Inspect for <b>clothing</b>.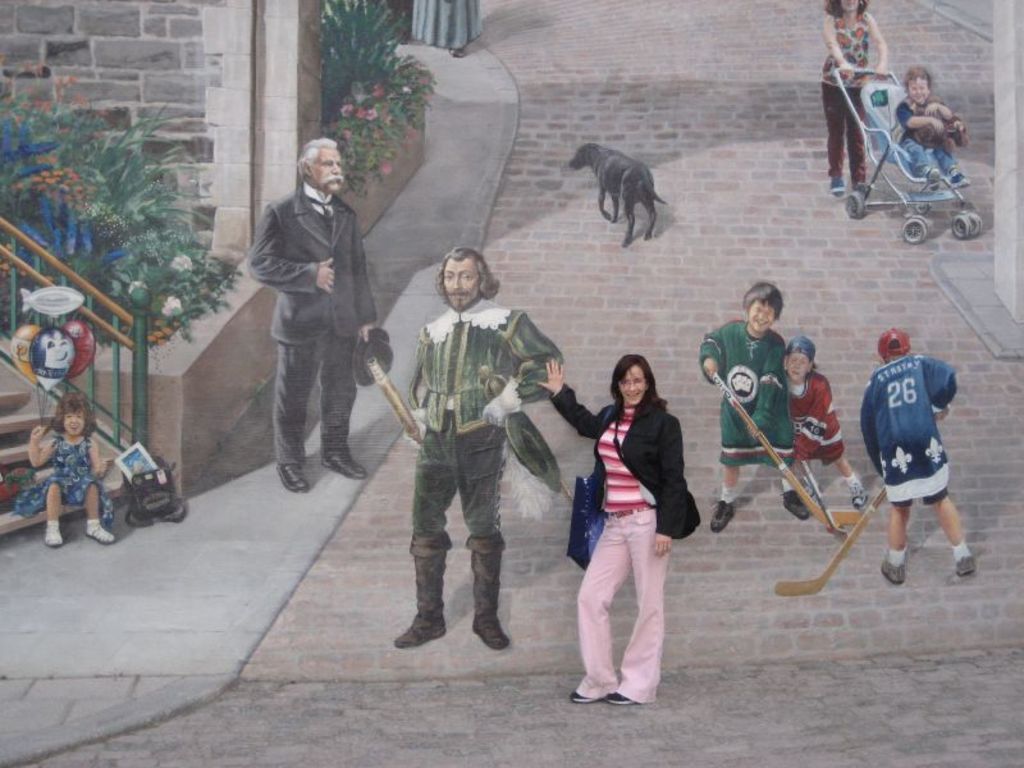
Inspection: box=[859, 357, 956, 506].
